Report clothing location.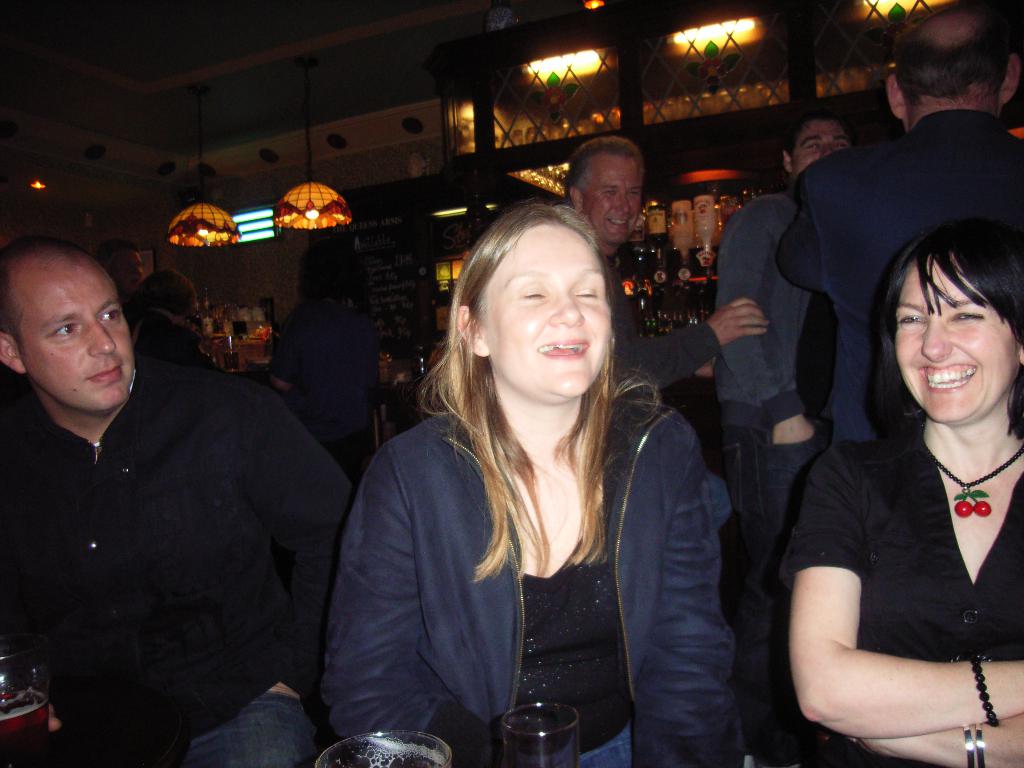
Report: pyautogui.locateOnScreen(0, 376, 356, 767).
